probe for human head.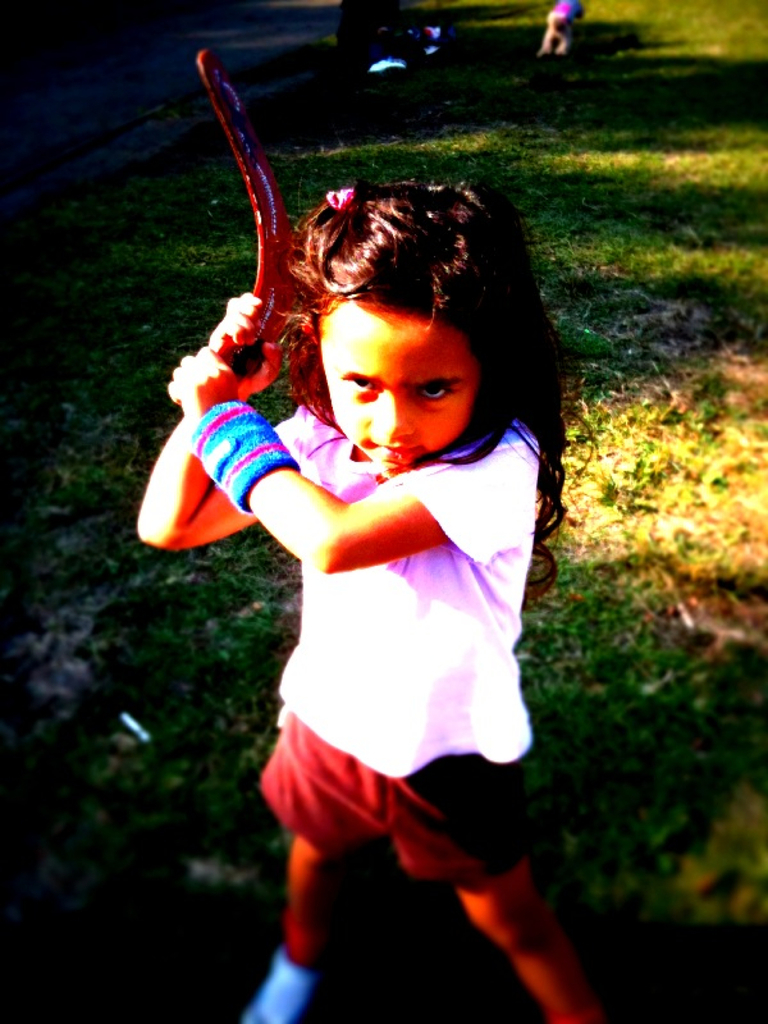
Probe result: <bbox>284, 208, 519, 463</bbox>.
